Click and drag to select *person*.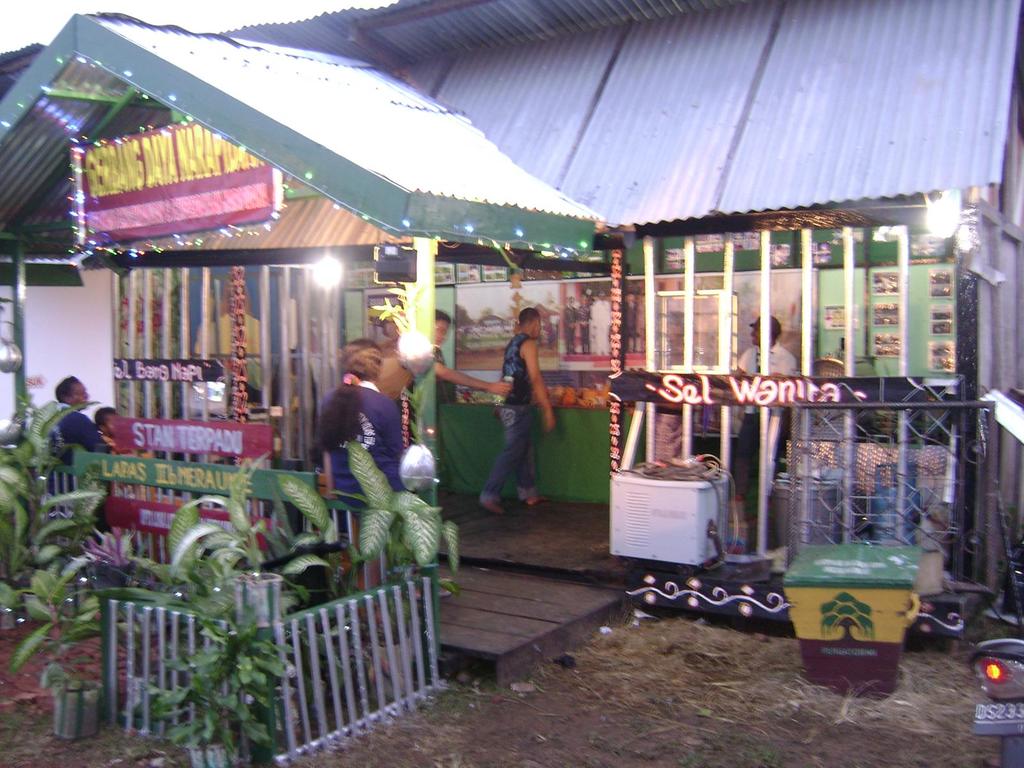
Selection: 317/340/397/621.
